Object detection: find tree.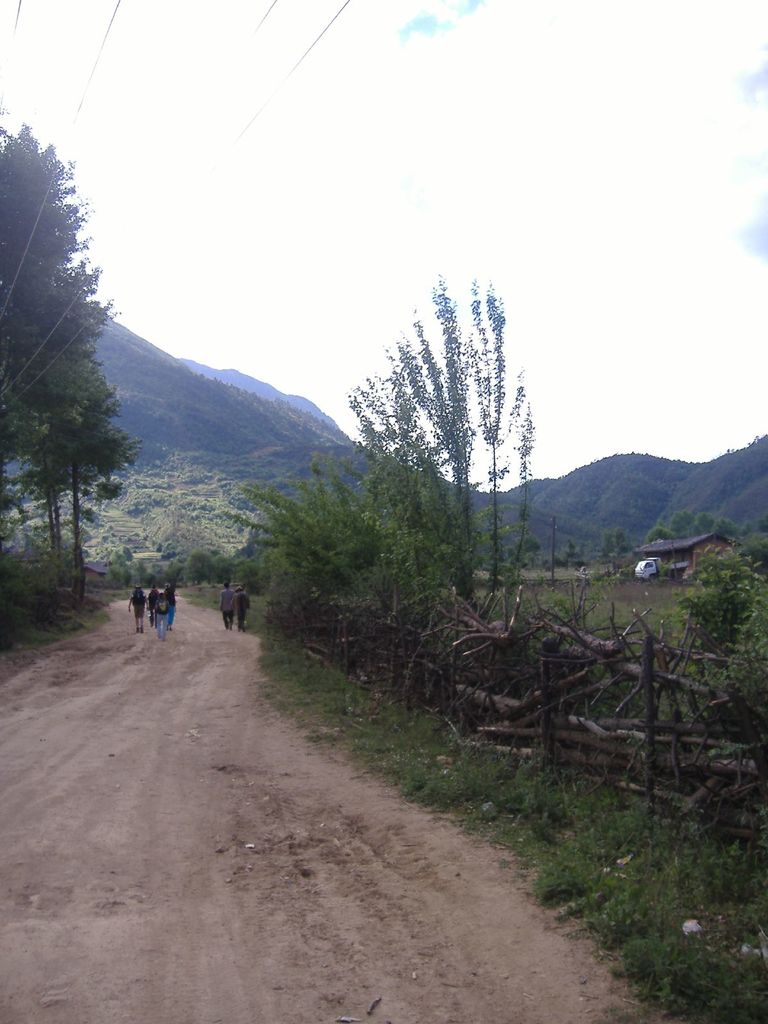
518:531:541:555.
